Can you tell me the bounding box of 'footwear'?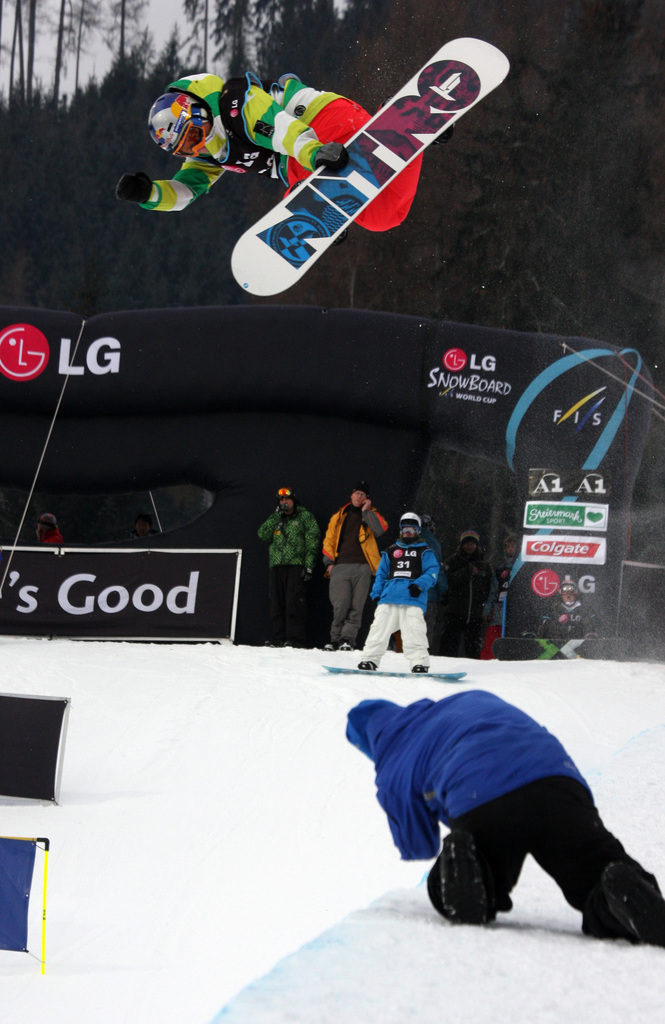
bbox=[337, 641, 352, 650].
